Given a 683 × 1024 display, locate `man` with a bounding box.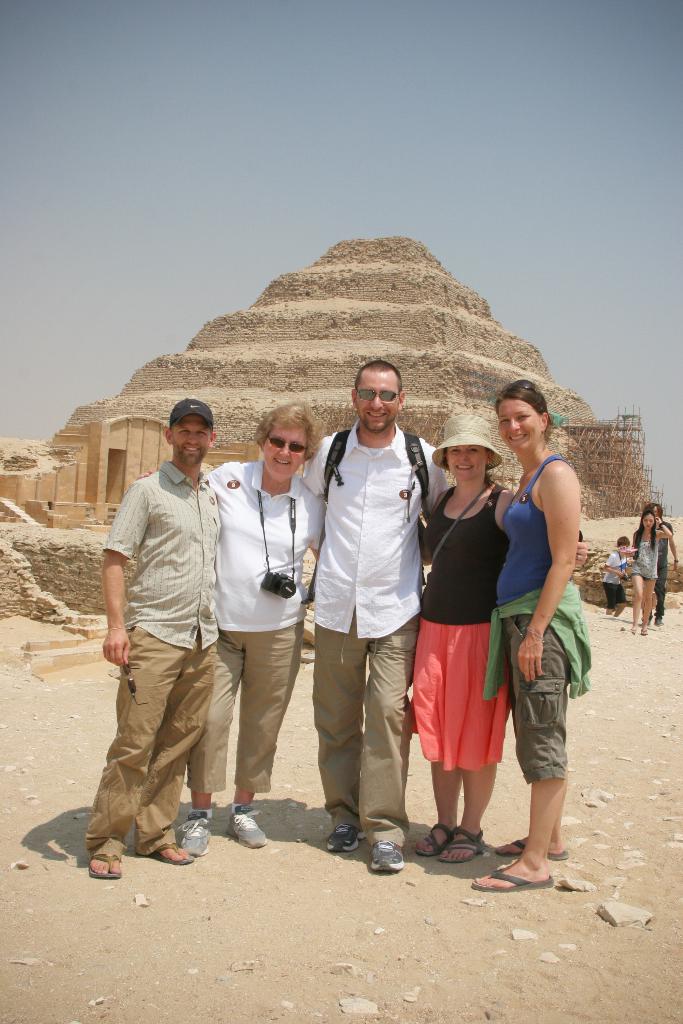
Located: (left=92, top=399, right=248, bottom=881).
